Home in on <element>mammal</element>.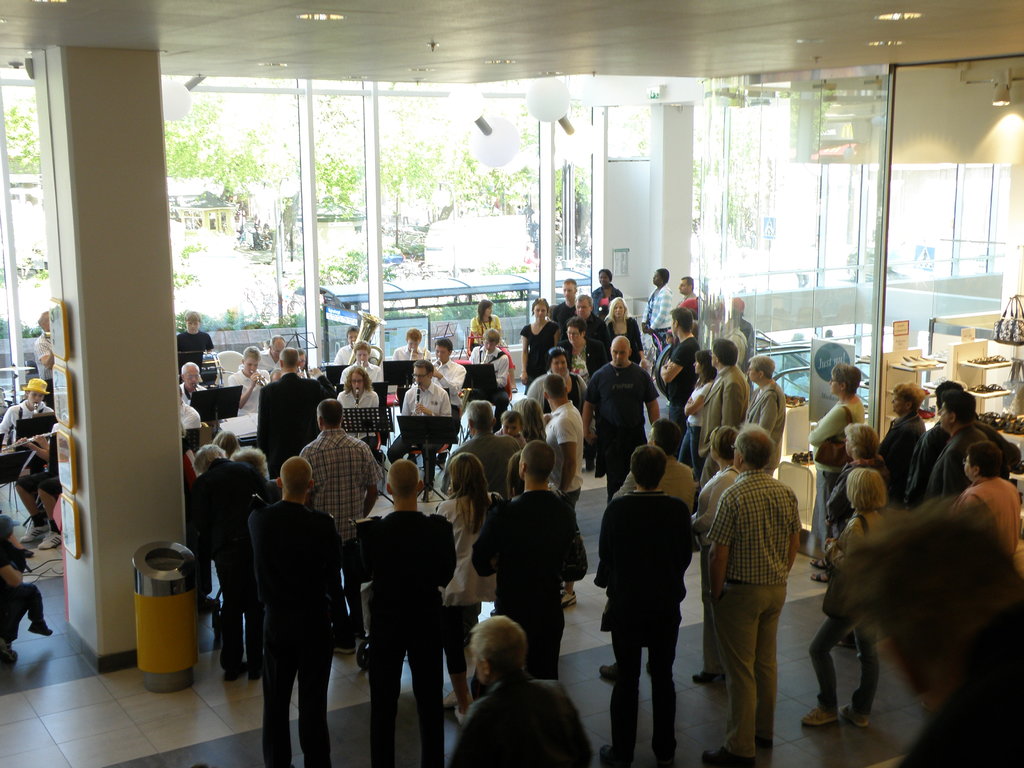
Homed in at Rect(268, 368, 282, 381).
